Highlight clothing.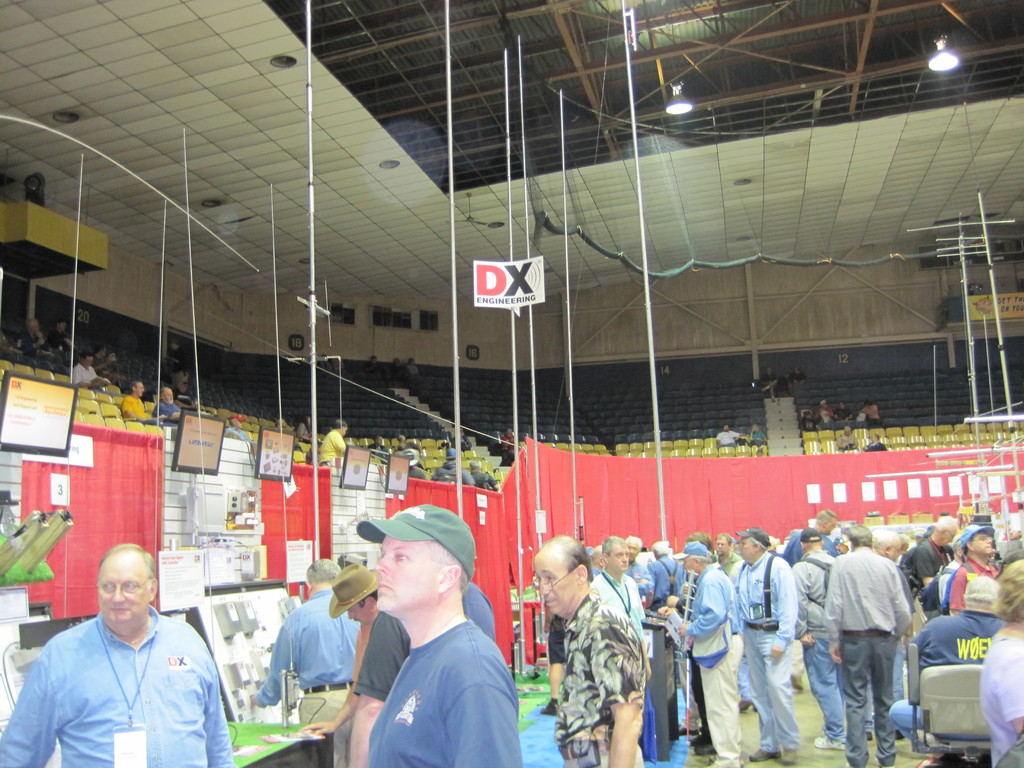
Highlighted region: detection(979, 631, 1023, 767).
